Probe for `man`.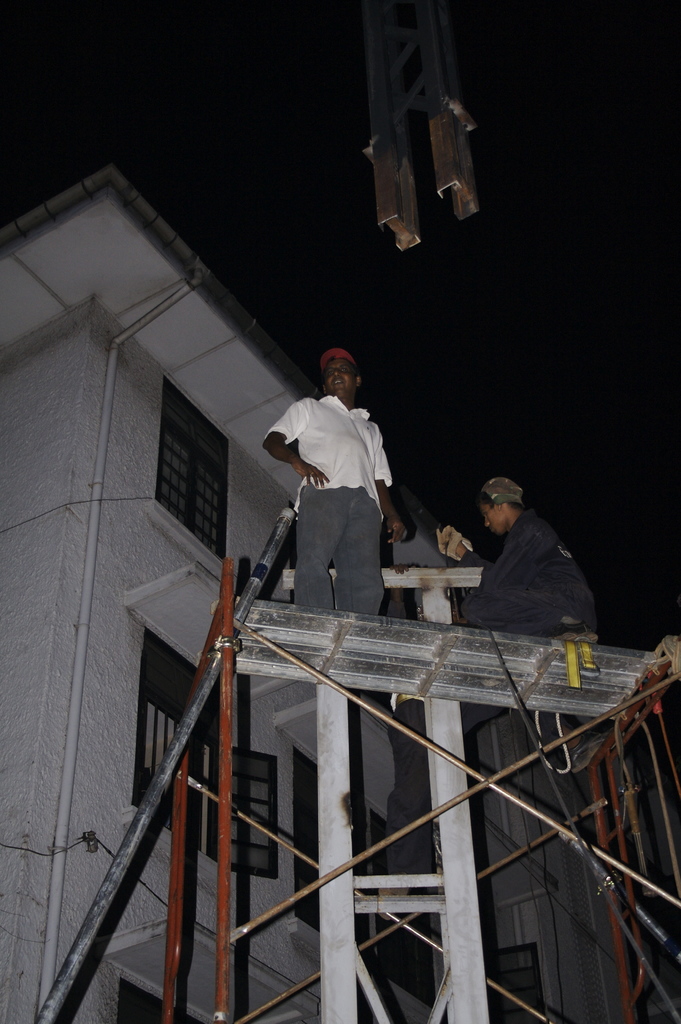
Probe result: (280, 366, 414, 628).
